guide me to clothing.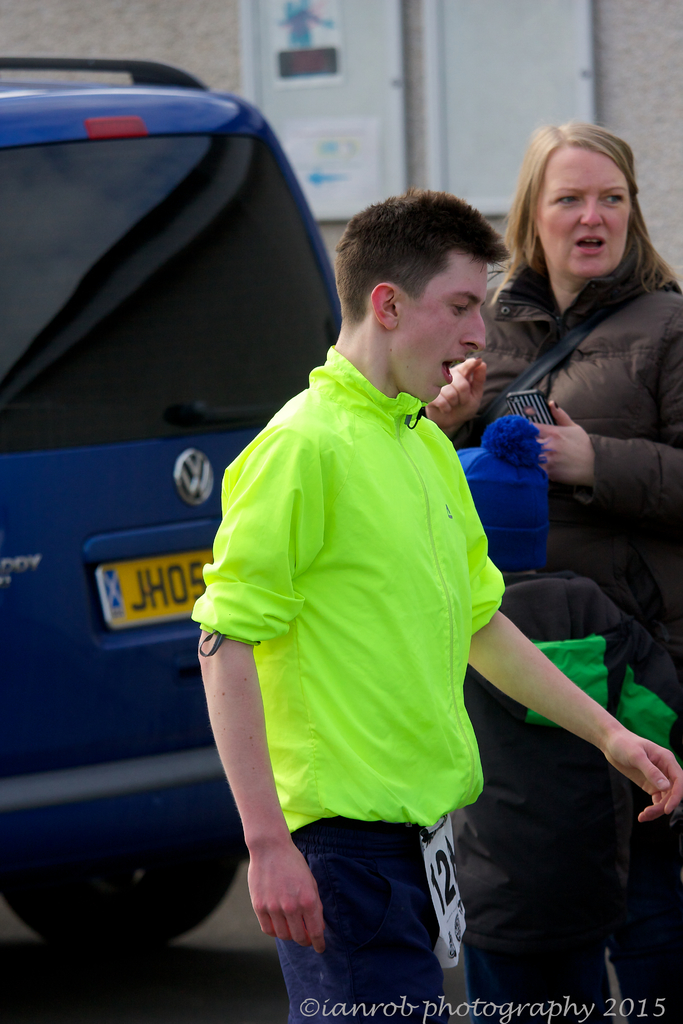
Guidance: [left=447, top=250, right=682, bottom=680].
